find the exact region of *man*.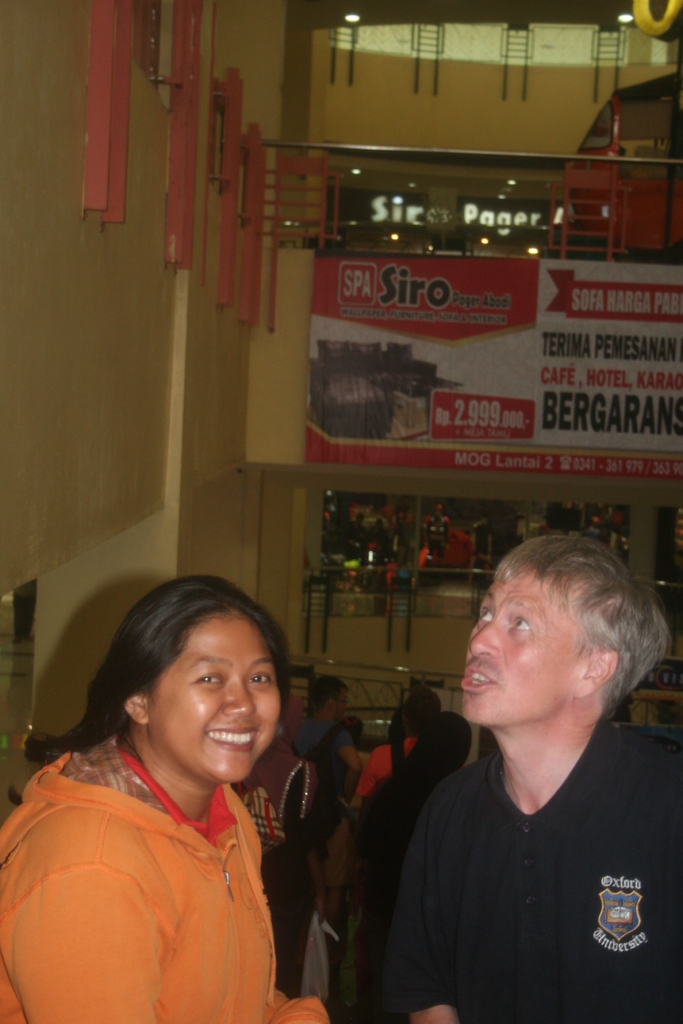
Exact region: x1=292 y1=676 x2=362 y2=803.
